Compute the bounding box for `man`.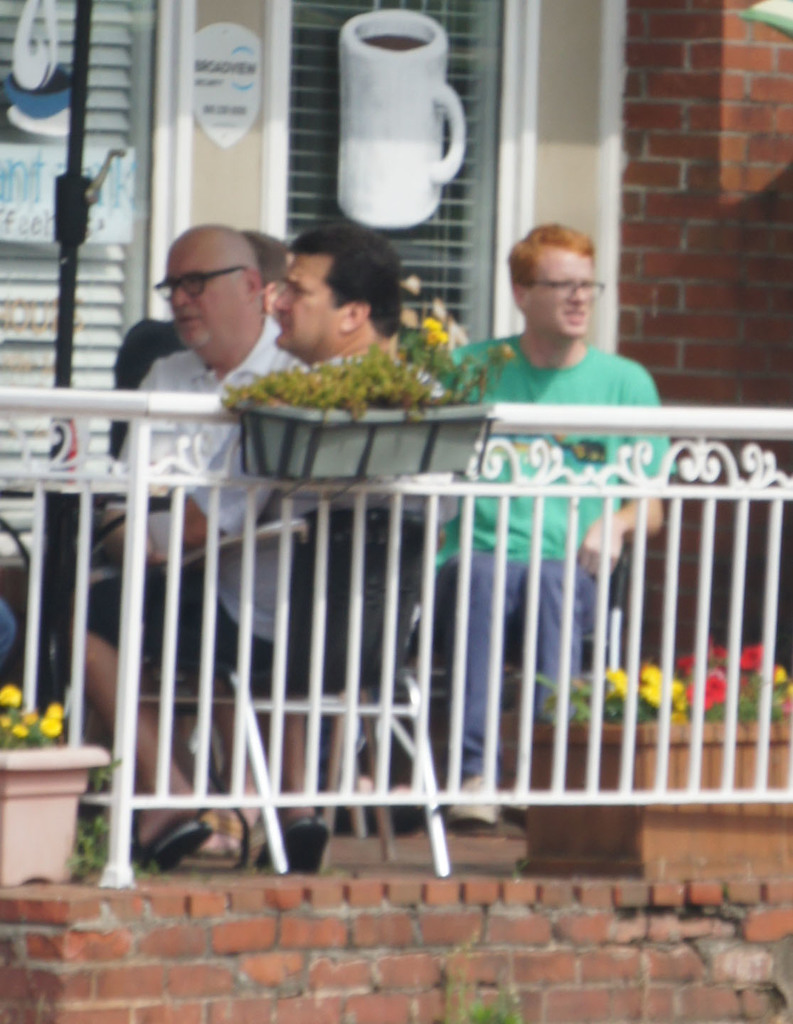
locate(57, 215, 450, 869).
